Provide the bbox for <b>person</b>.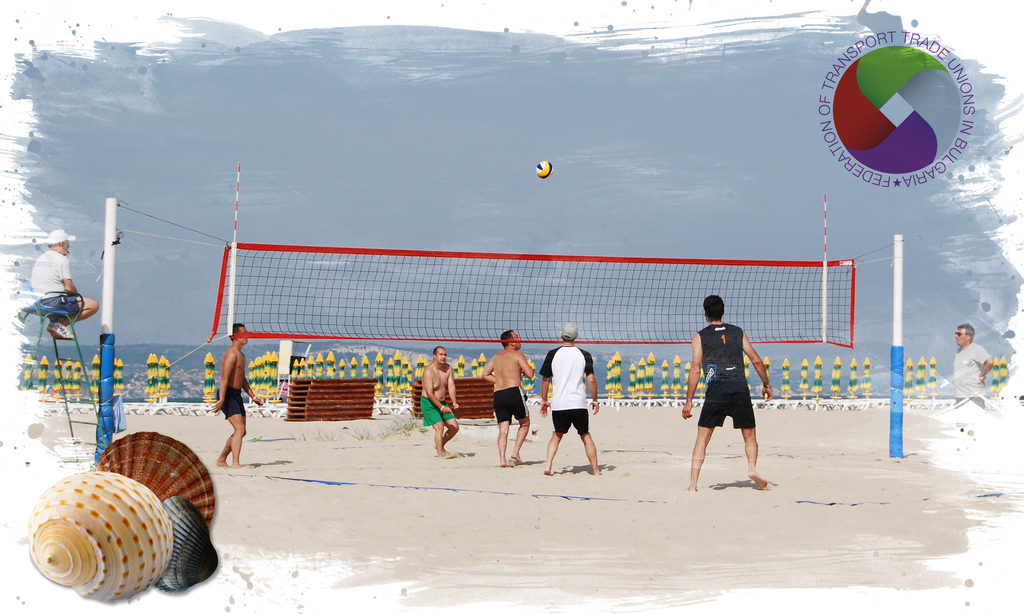
locate(419, 340, 465, 457).
